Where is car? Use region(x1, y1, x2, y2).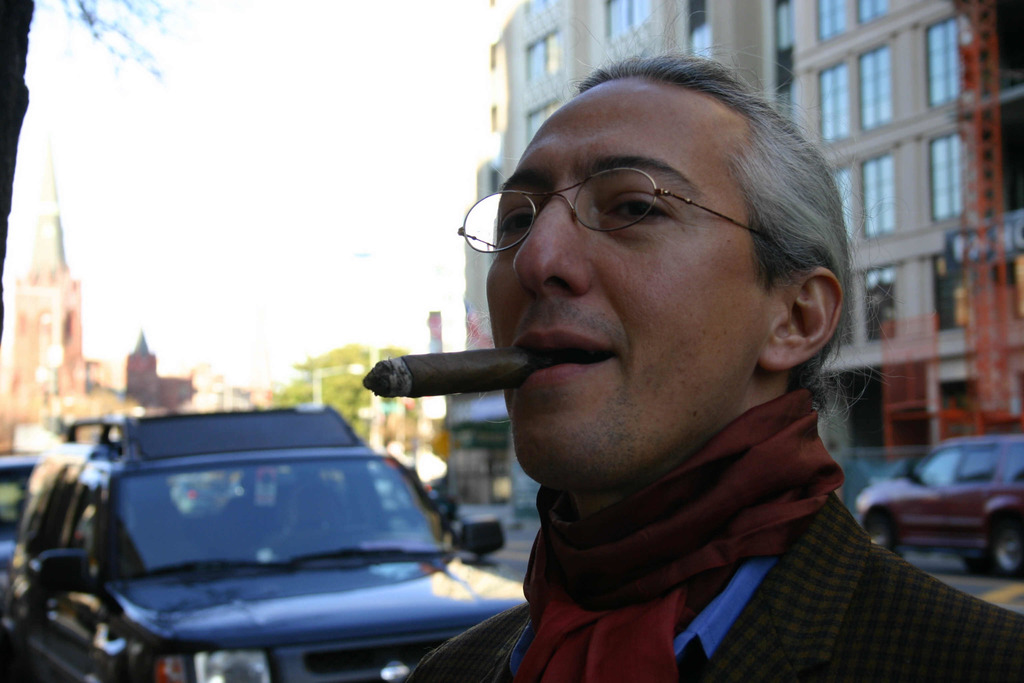
region(0, 451, 36, 630).
